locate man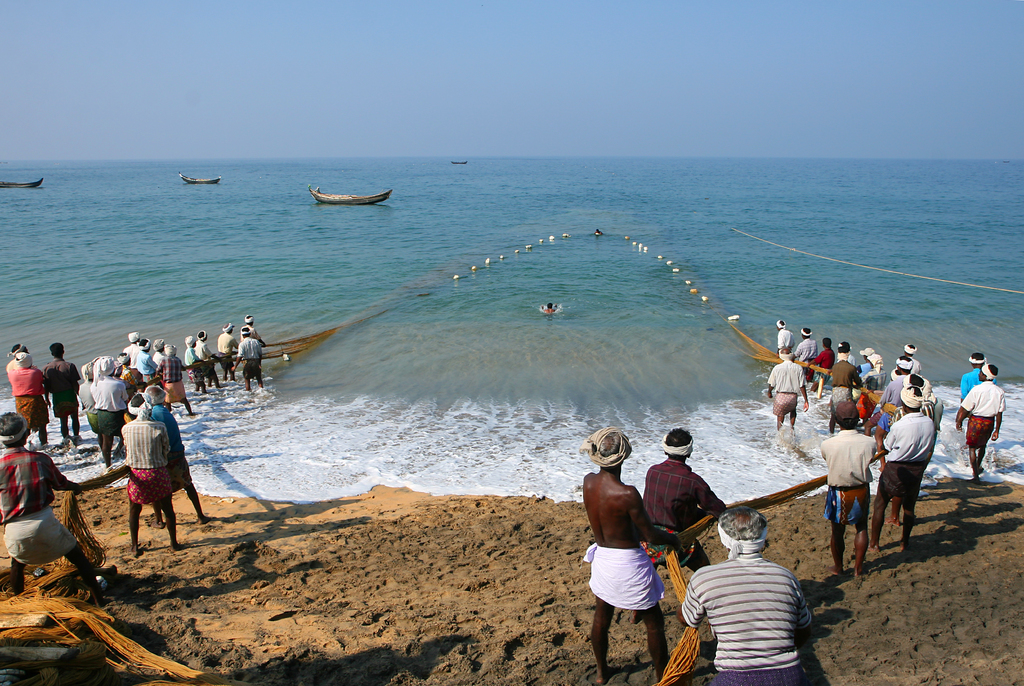
(x1=952, y1=360, x2=1007, y2=477)
